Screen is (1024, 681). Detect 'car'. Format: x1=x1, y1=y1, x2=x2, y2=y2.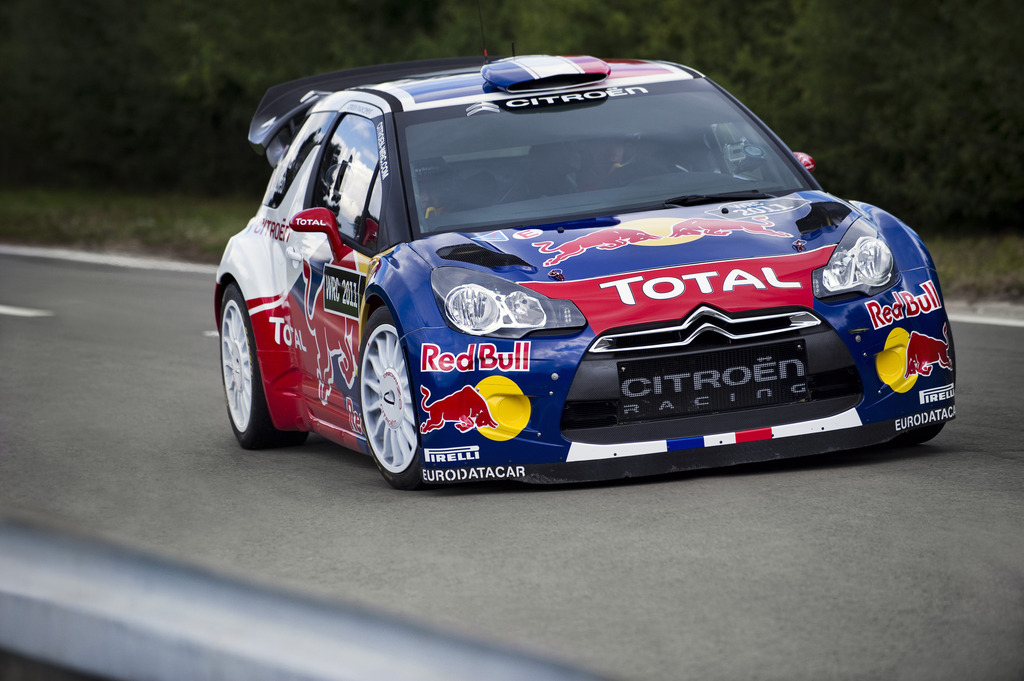
x1=209, y1=48, x2=949, y2=492.
